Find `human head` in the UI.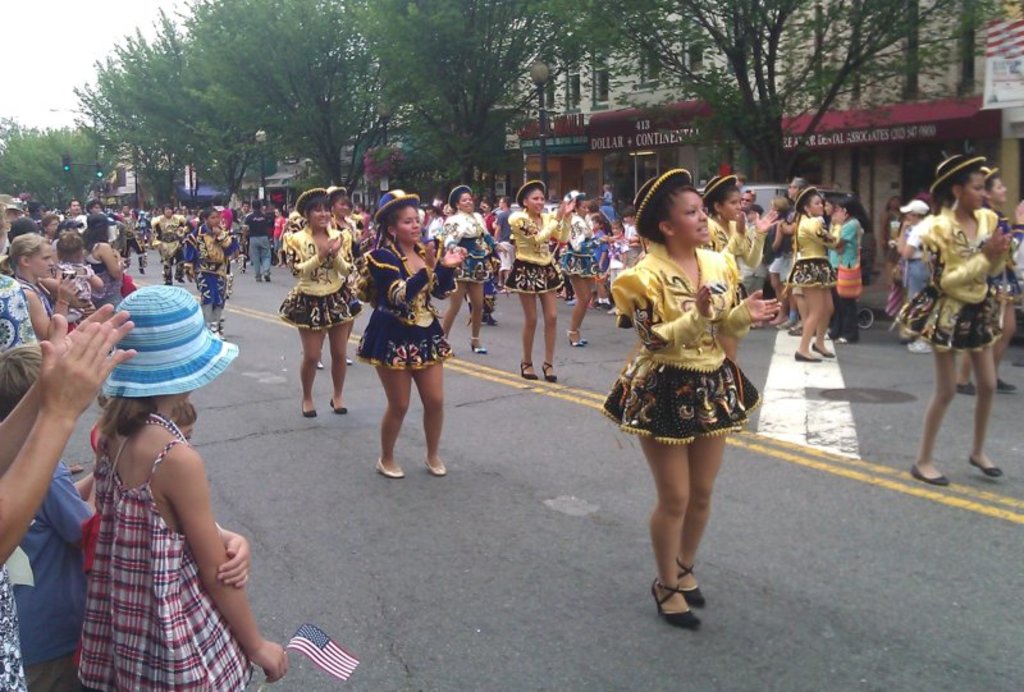
UI element at {"x1": 379, "y1": 188, "x2": 420, "y2": 246}.
